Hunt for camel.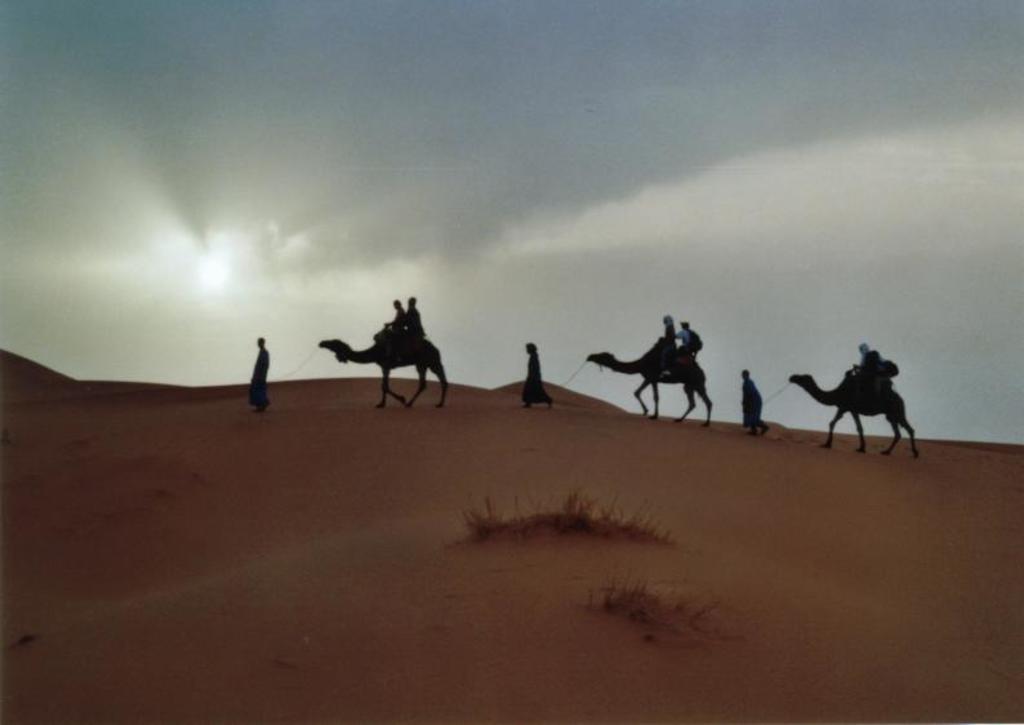
Hunted down at 579,338,717,430.
